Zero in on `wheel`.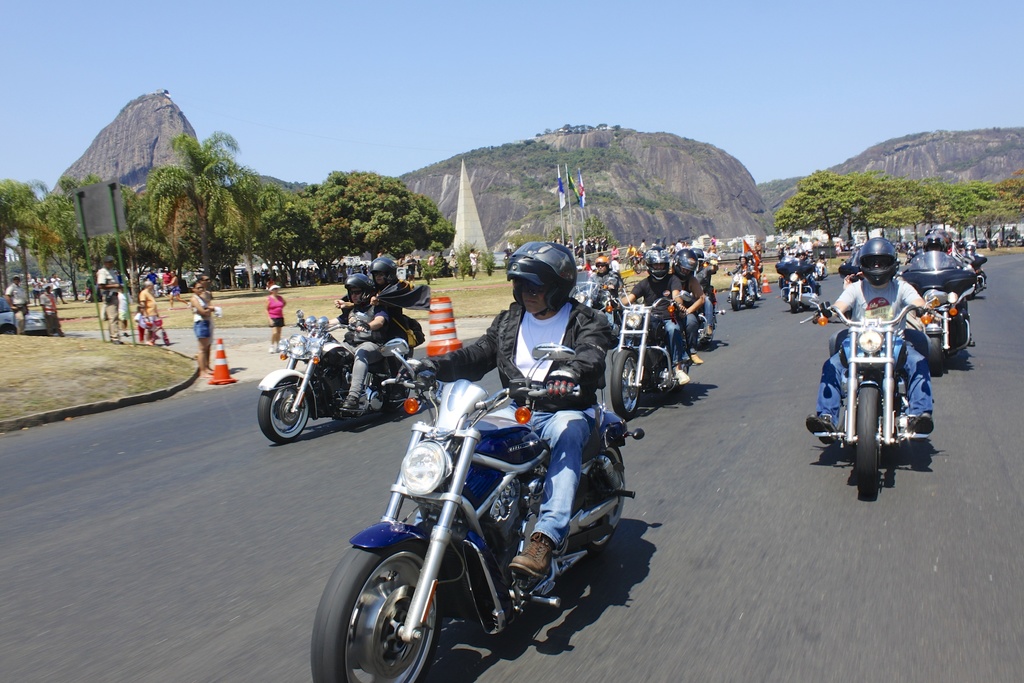
Zeroed in: [left=609, top=347, right=648, bottom=420].
